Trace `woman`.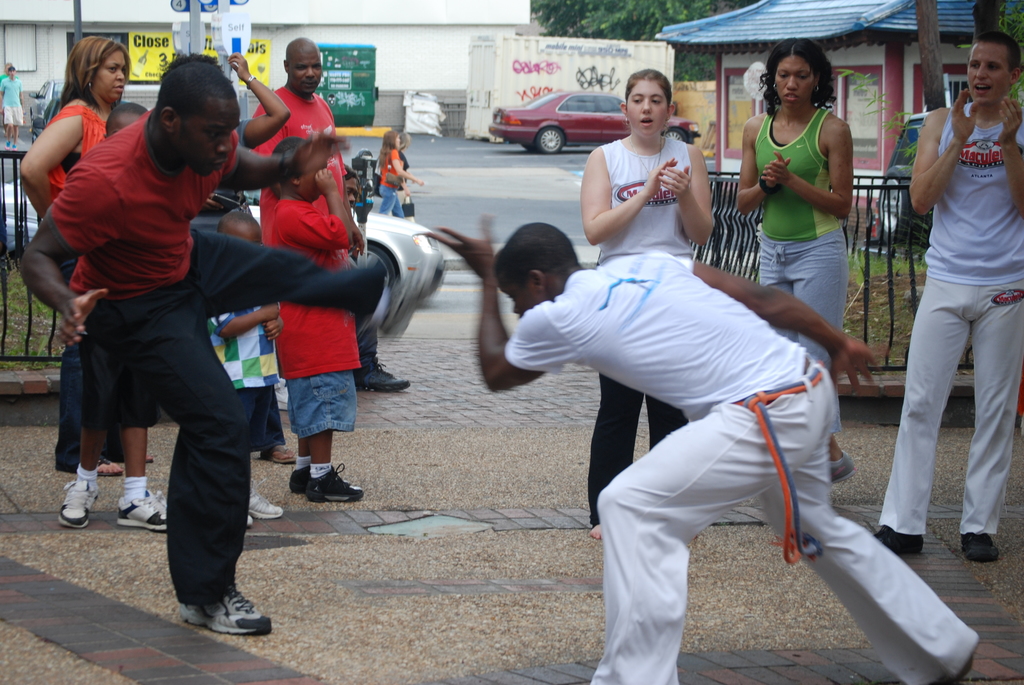
Traced to [19, 36, 154, 478].
